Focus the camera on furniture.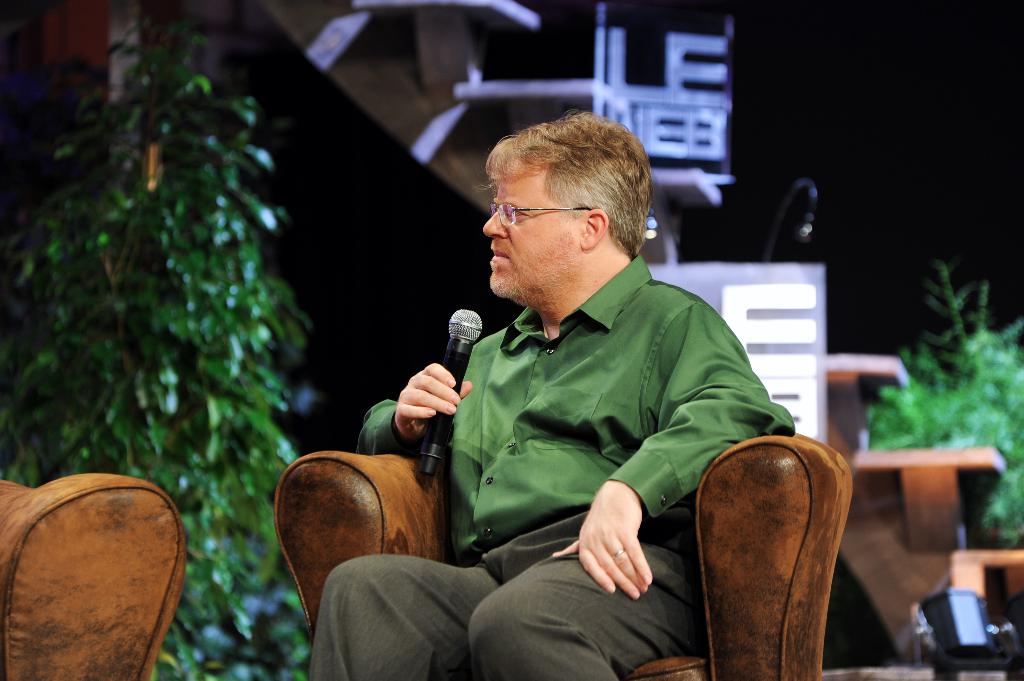
Focus region: [274,432,852,680].
